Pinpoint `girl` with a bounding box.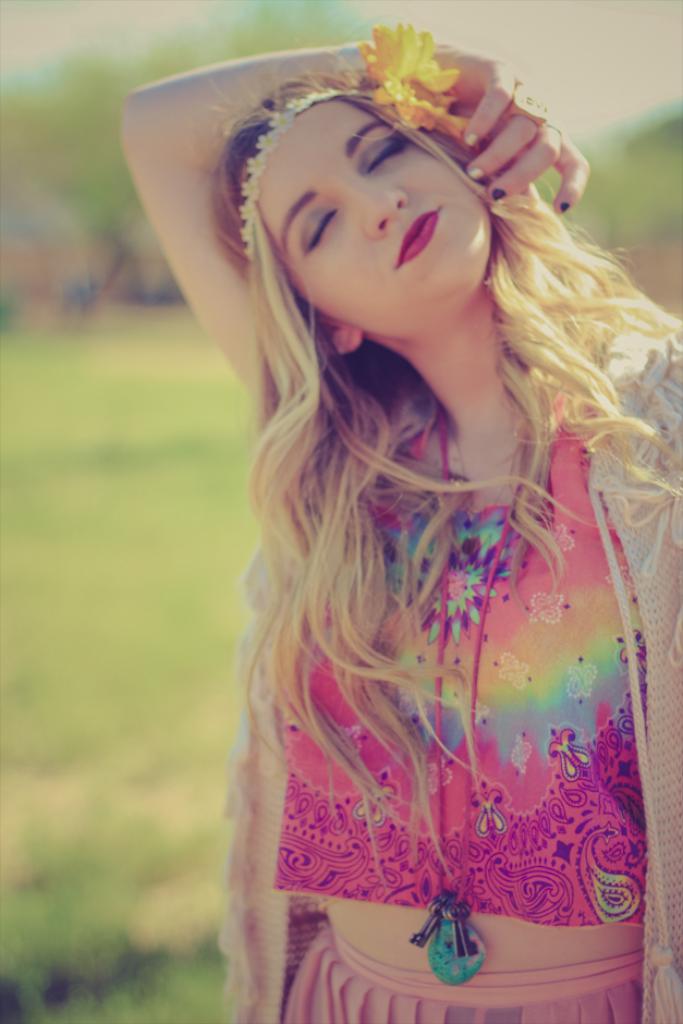
[111, 15, 682, 1023].
